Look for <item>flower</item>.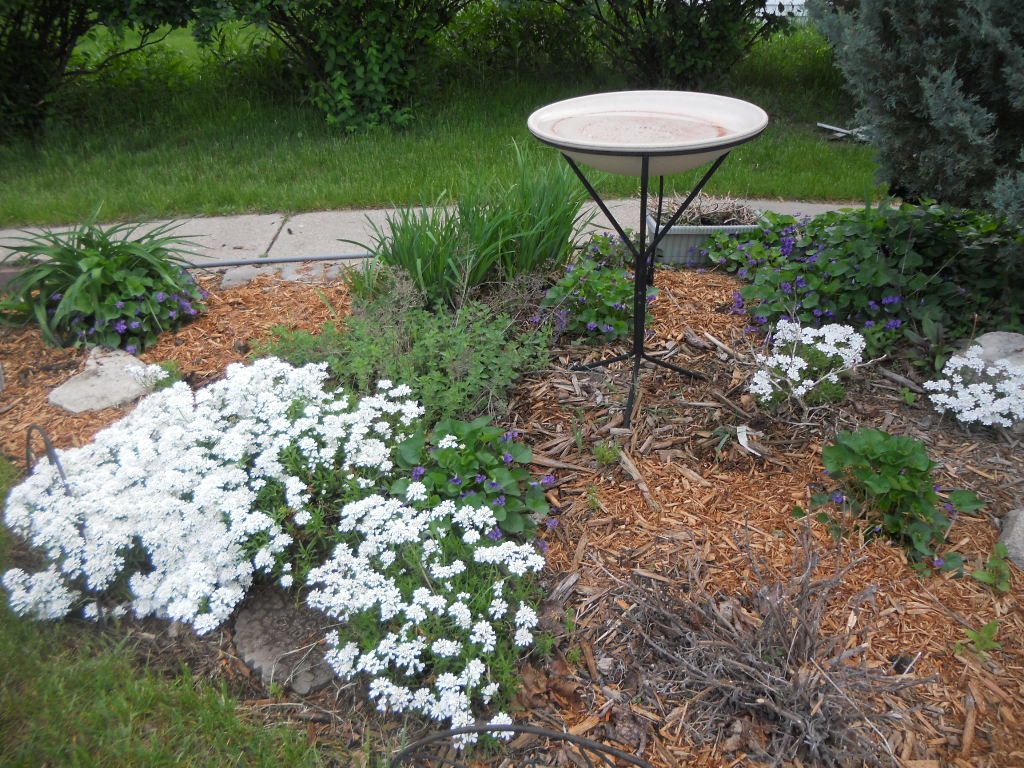
Found: detection(450, 474, 455, 486).
